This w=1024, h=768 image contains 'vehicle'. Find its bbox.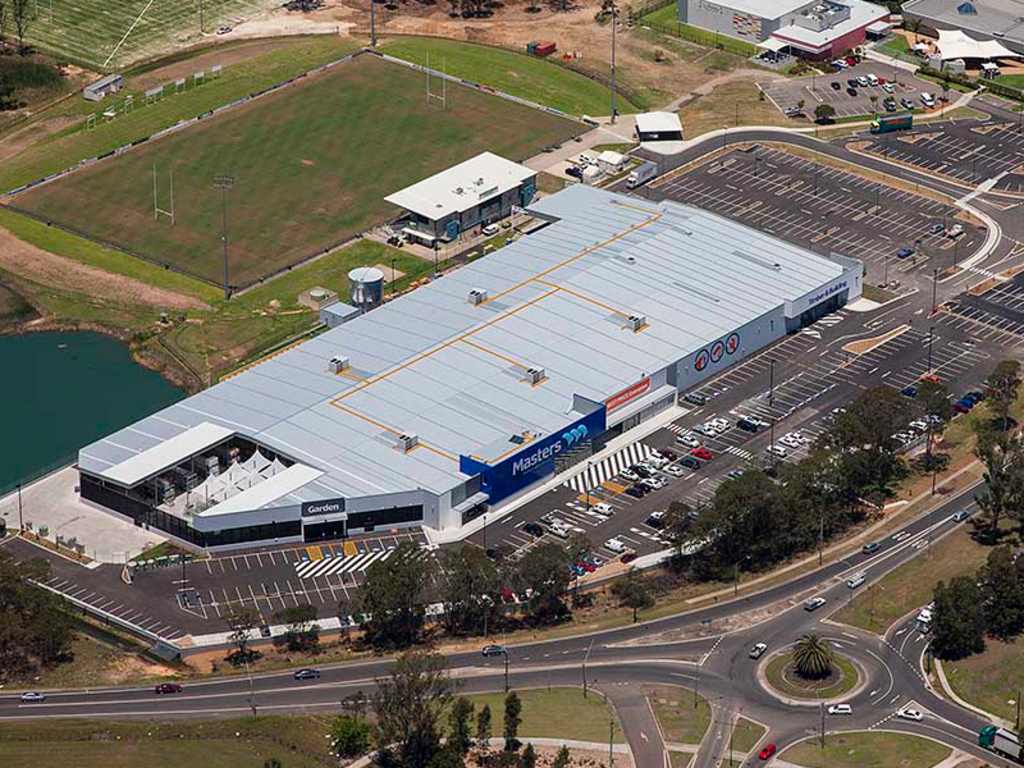
292 667 319 684.
